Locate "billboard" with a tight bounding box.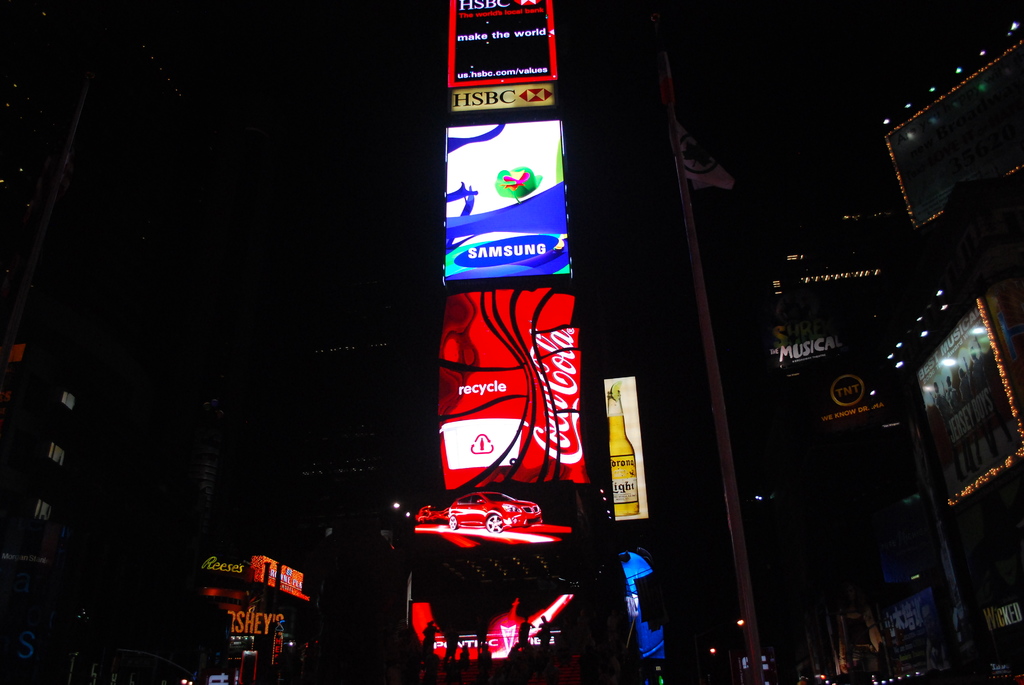
451 84 552 112.
